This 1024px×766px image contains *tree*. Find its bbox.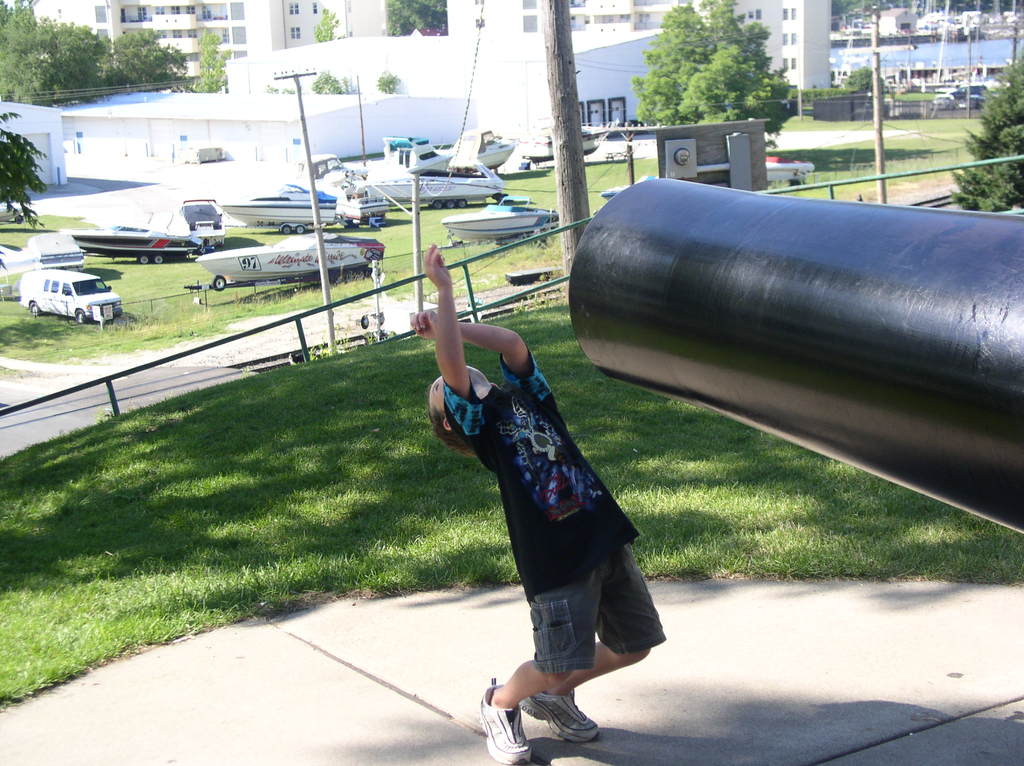
623/0/798/136.
